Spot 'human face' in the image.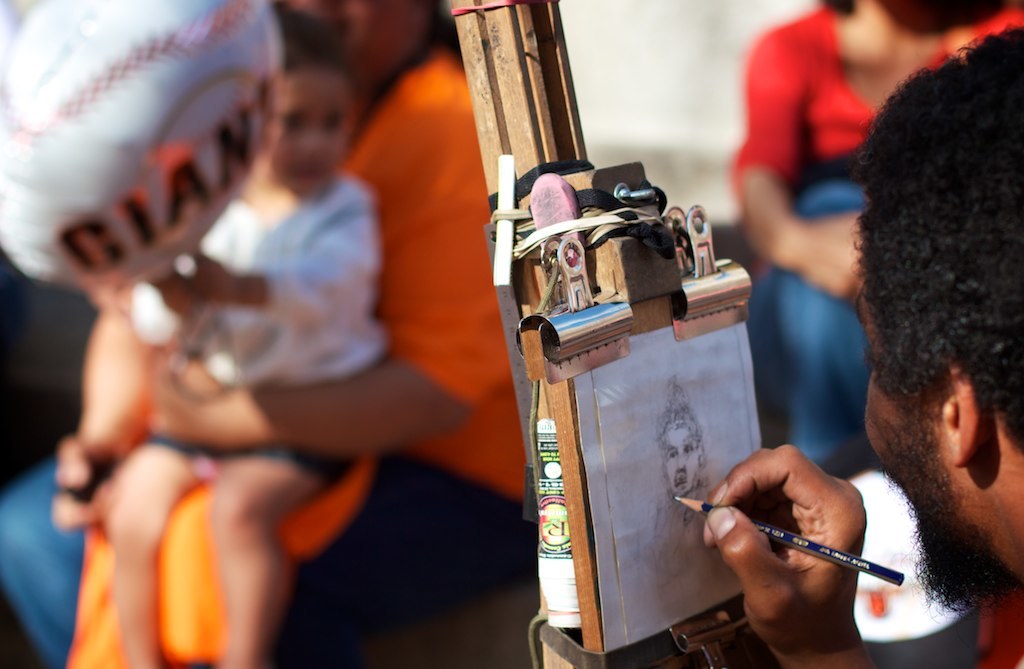
'human face' found at select_region(852, 269, 989, 596).
